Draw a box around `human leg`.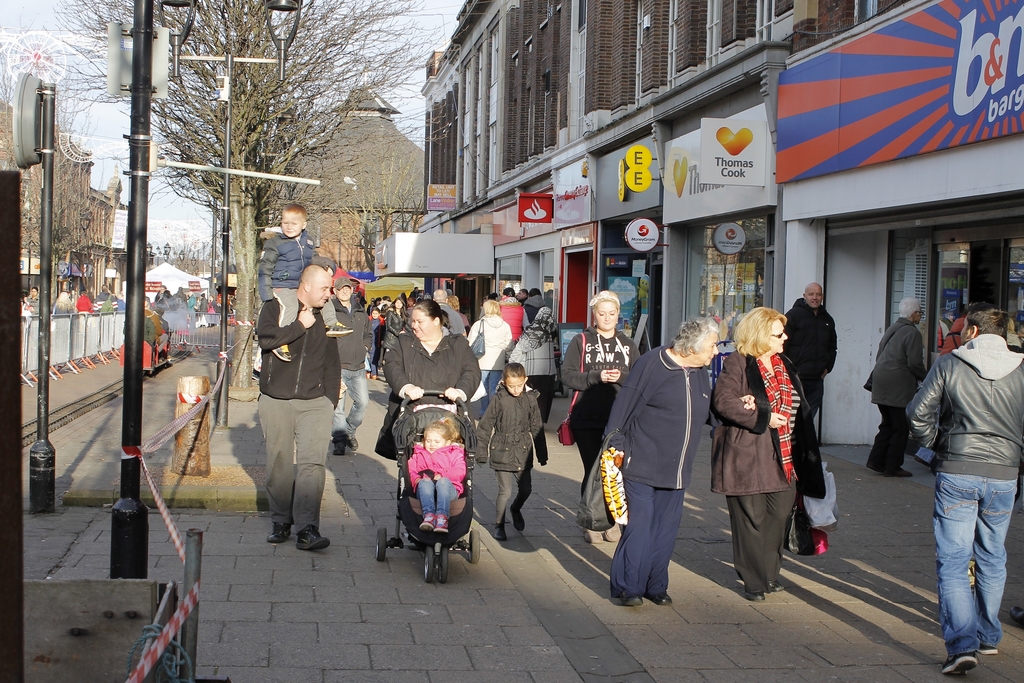
rect(337, 368, 369, 460).
